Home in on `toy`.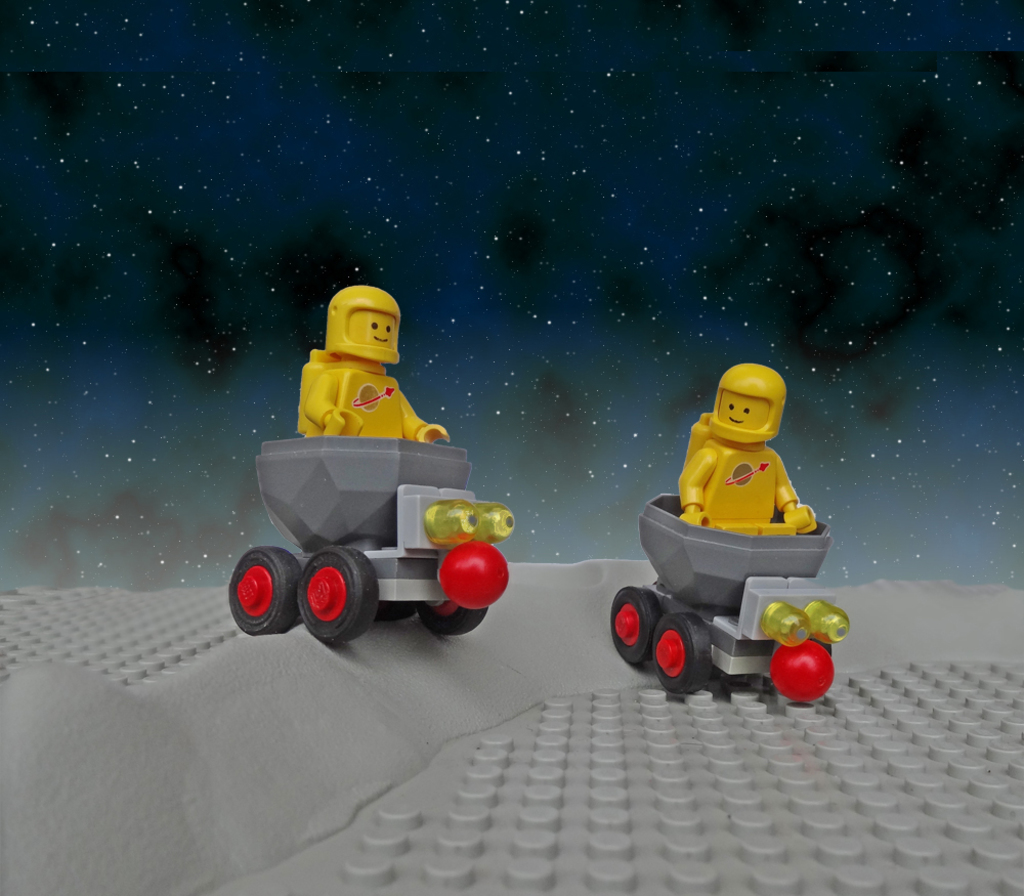
Homed in at <box>675,354,820,538</box>.
